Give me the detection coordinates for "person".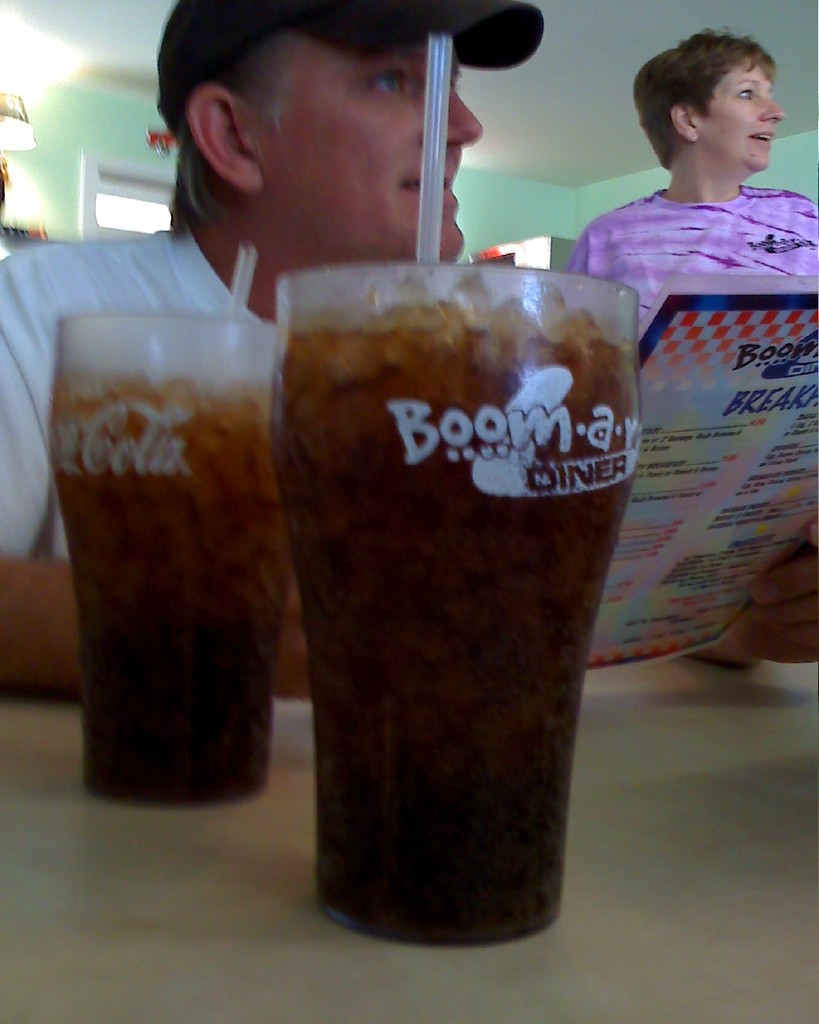
[left=0, top=0, right=483, bottom=706].
